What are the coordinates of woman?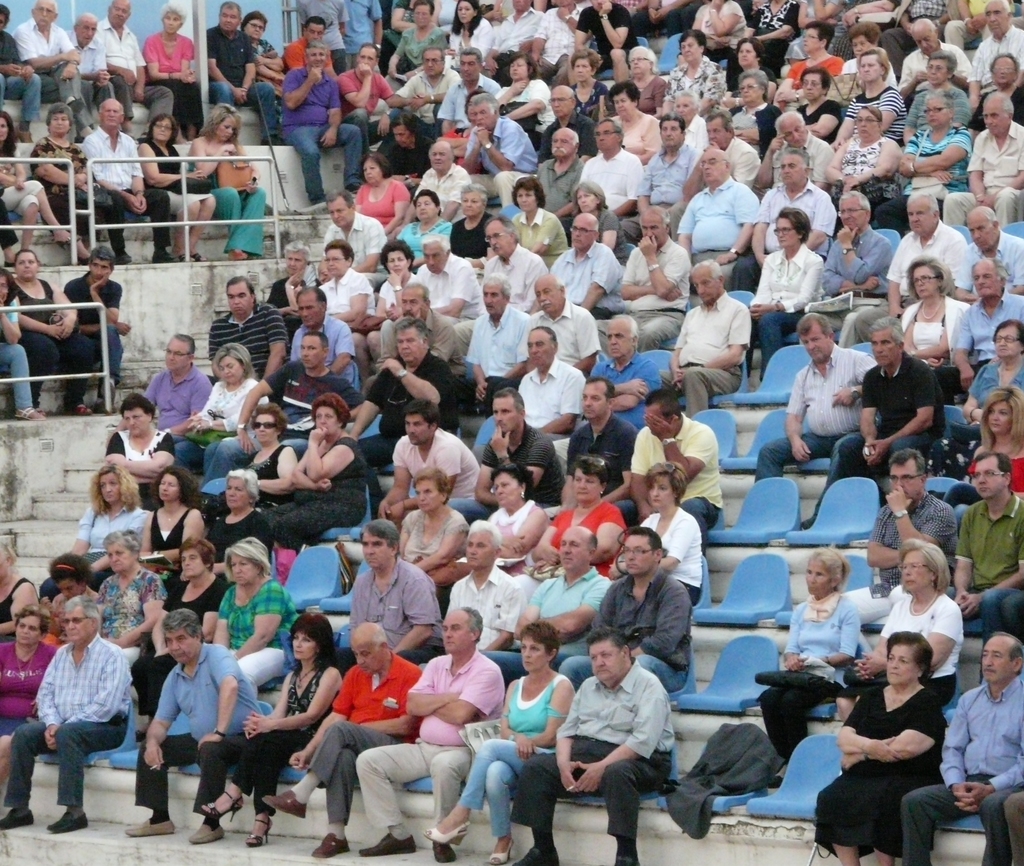
pyautogui.locateOnScreen(564, 46, 605, 118).
